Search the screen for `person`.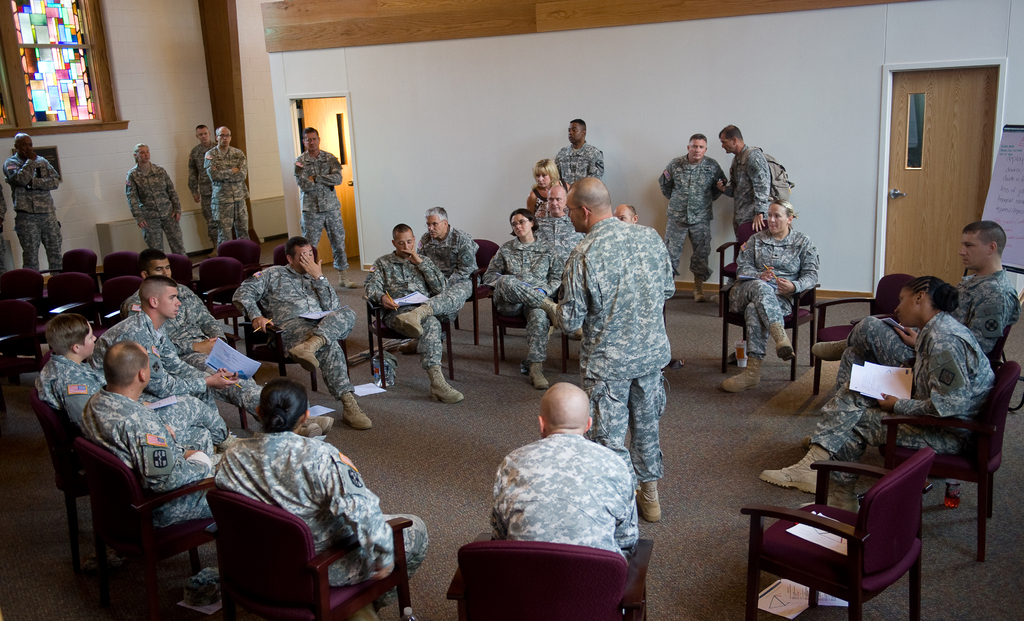
Found at bbox(493, 381, 640, 572).
